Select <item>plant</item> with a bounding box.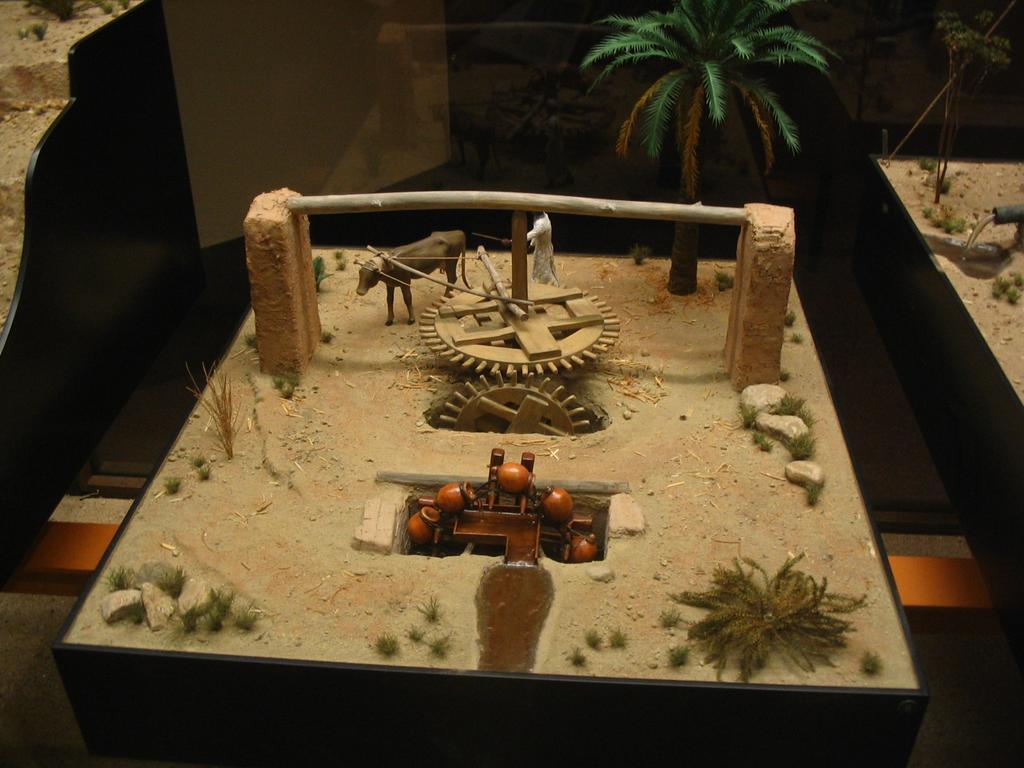
206:613:217:633.
